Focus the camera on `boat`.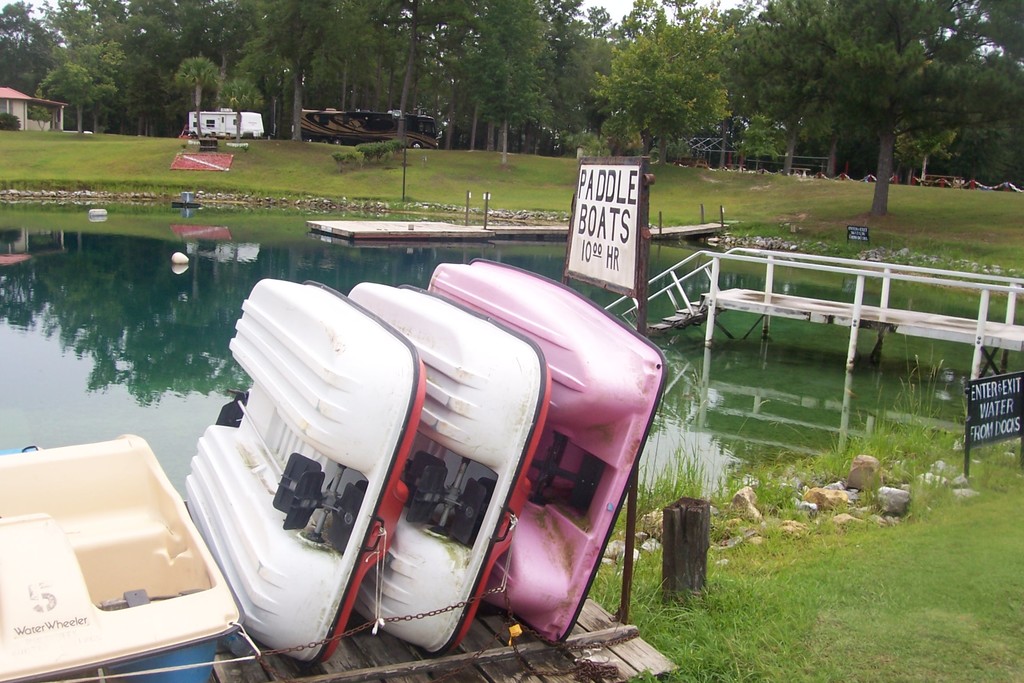
Focus region: BBox(0, 427, 262, 682).
